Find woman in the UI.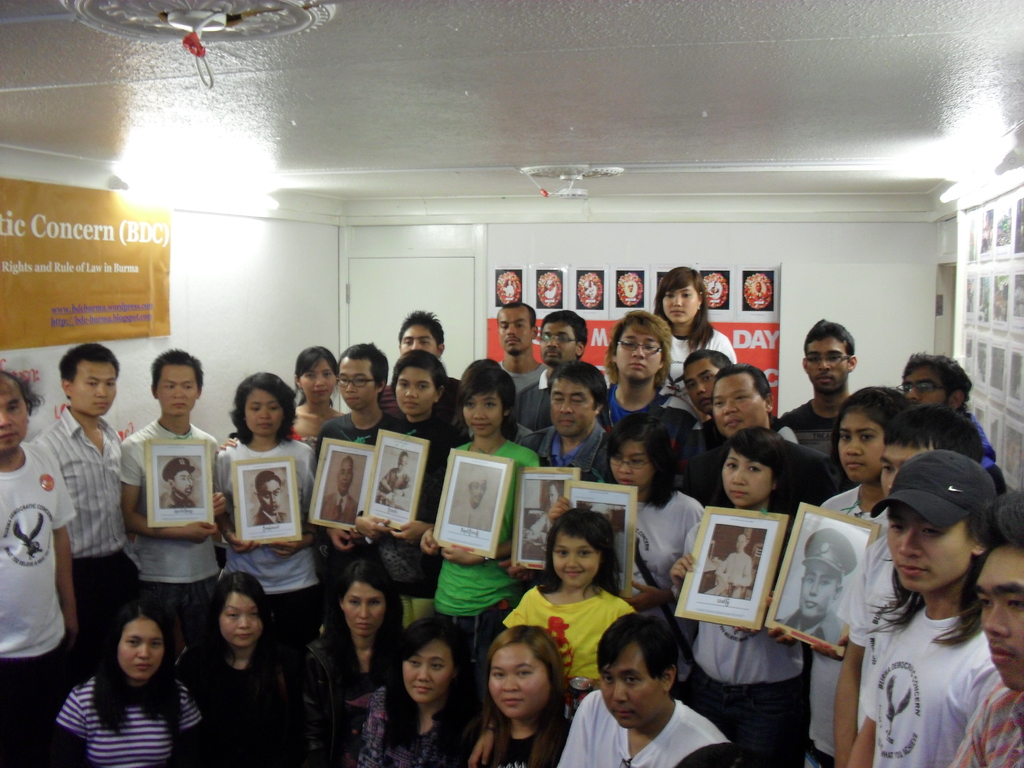
UI element at 661 430 797 767.
